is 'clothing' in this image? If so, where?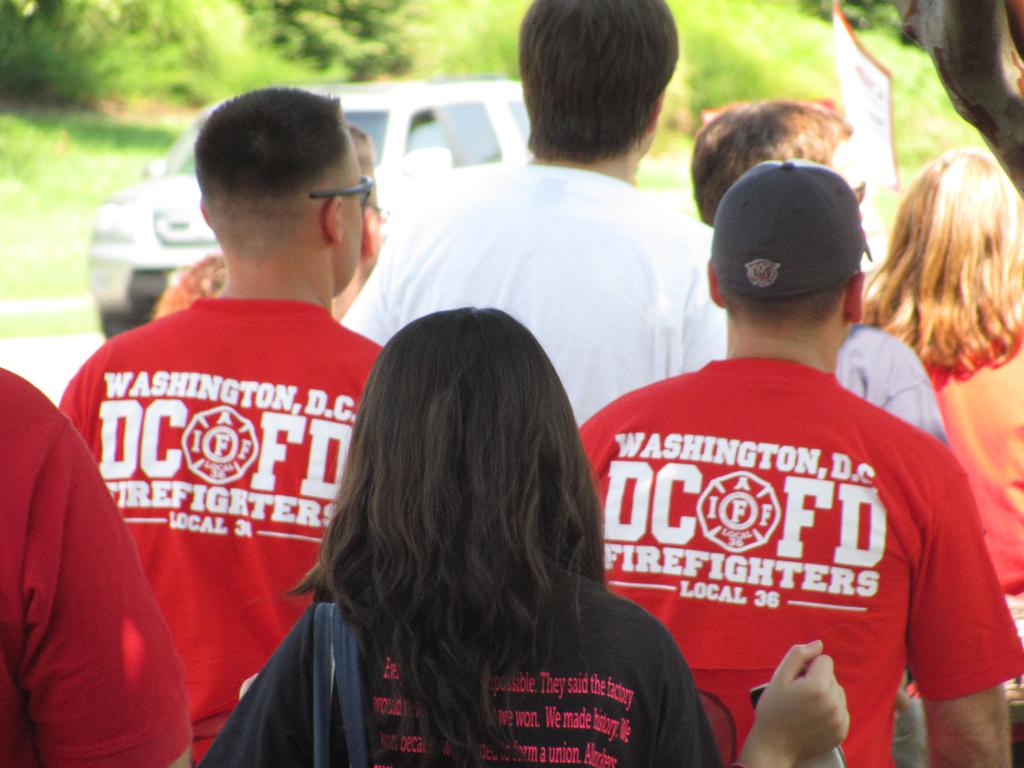
Yes, at <bbox>51, 298, 399, 764</bbox>.
